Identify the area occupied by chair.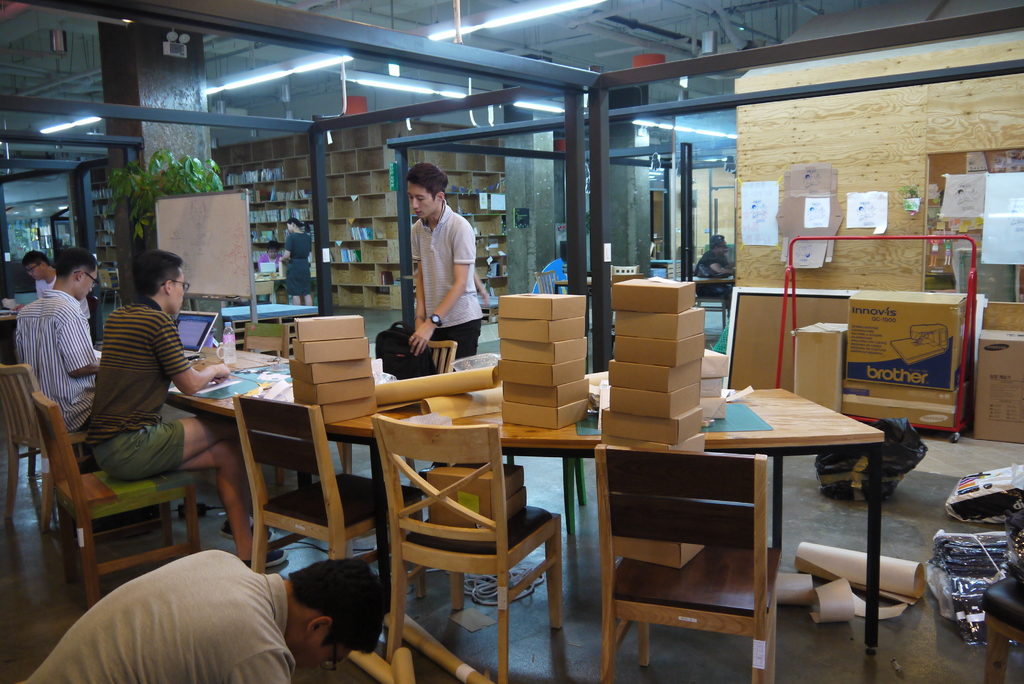
Area: crop(238, 313, 292, 360).
